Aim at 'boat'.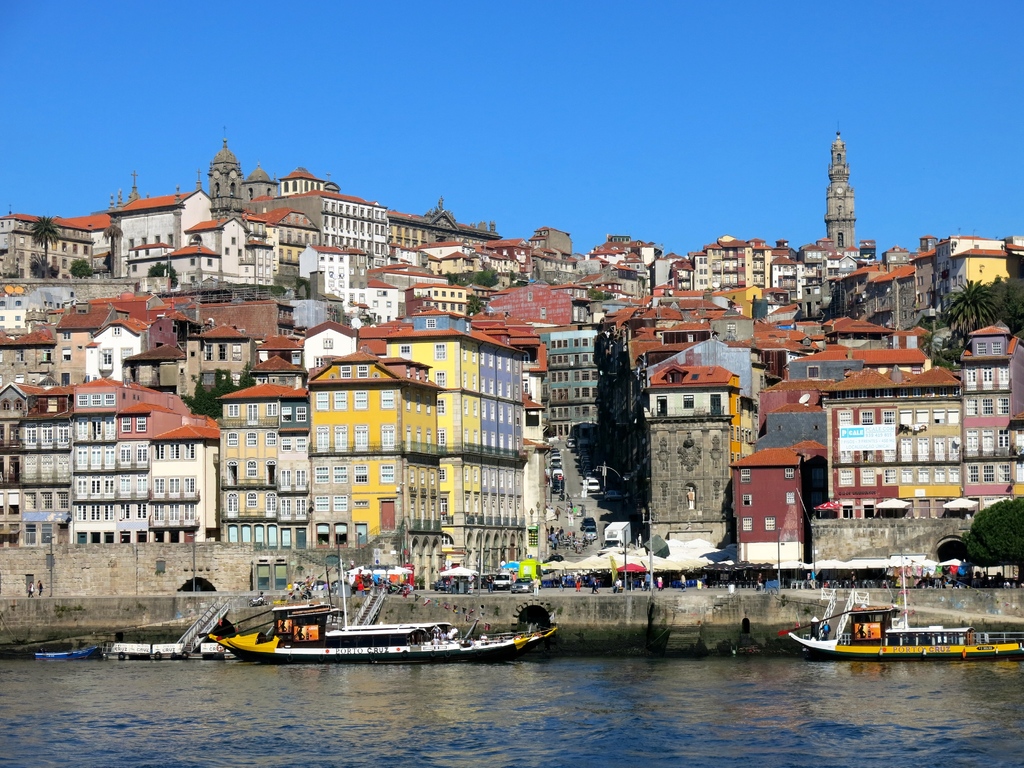
Aimed at 194,575,584,674.
